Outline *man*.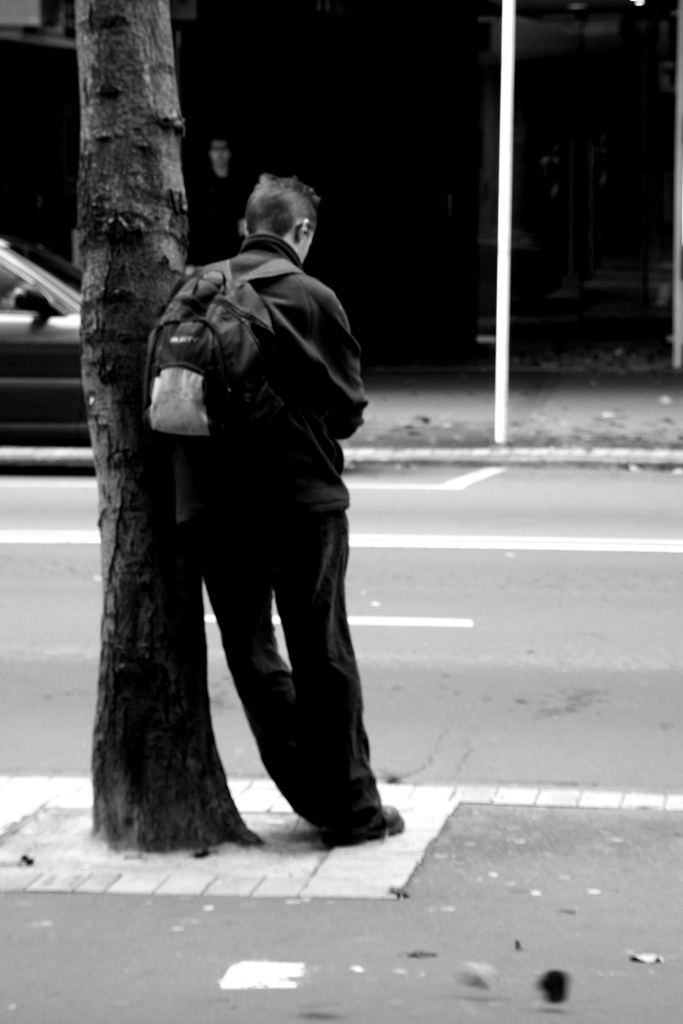
Outline: region(103, 151, 383, 900).
